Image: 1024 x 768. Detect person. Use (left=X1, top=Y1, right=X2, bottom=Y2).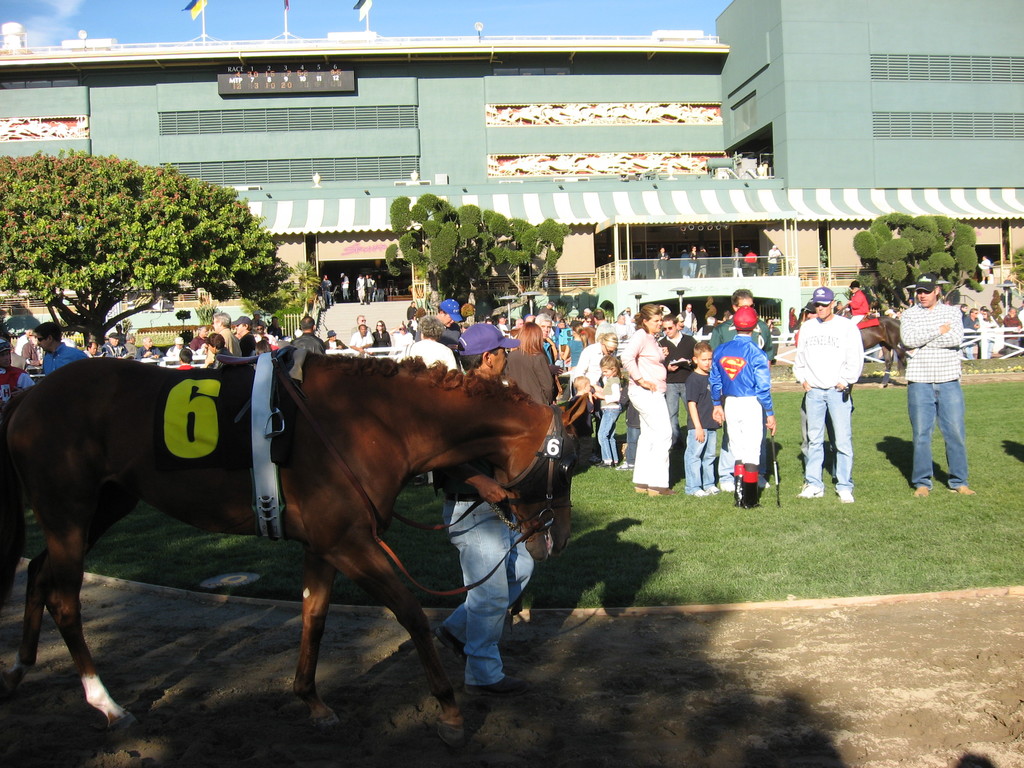
(left=843, top=280, right=863, bottom=323).
